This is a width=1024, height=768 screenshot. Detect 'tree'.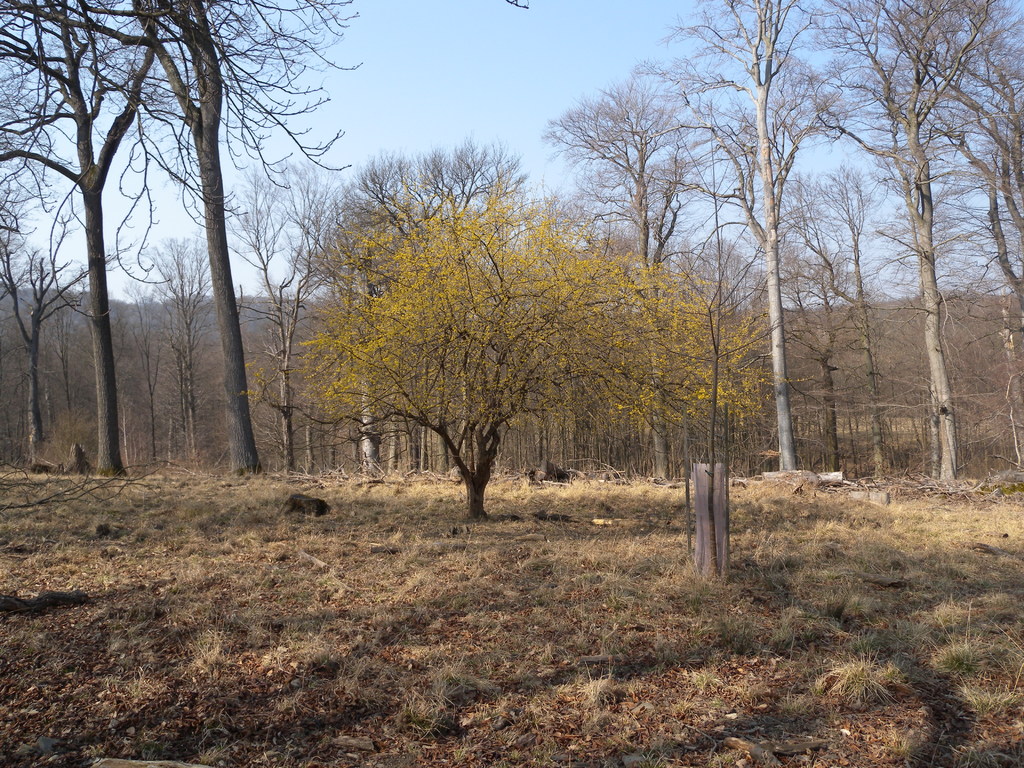
x1=523 y1=70 x2=728 y2=472.
